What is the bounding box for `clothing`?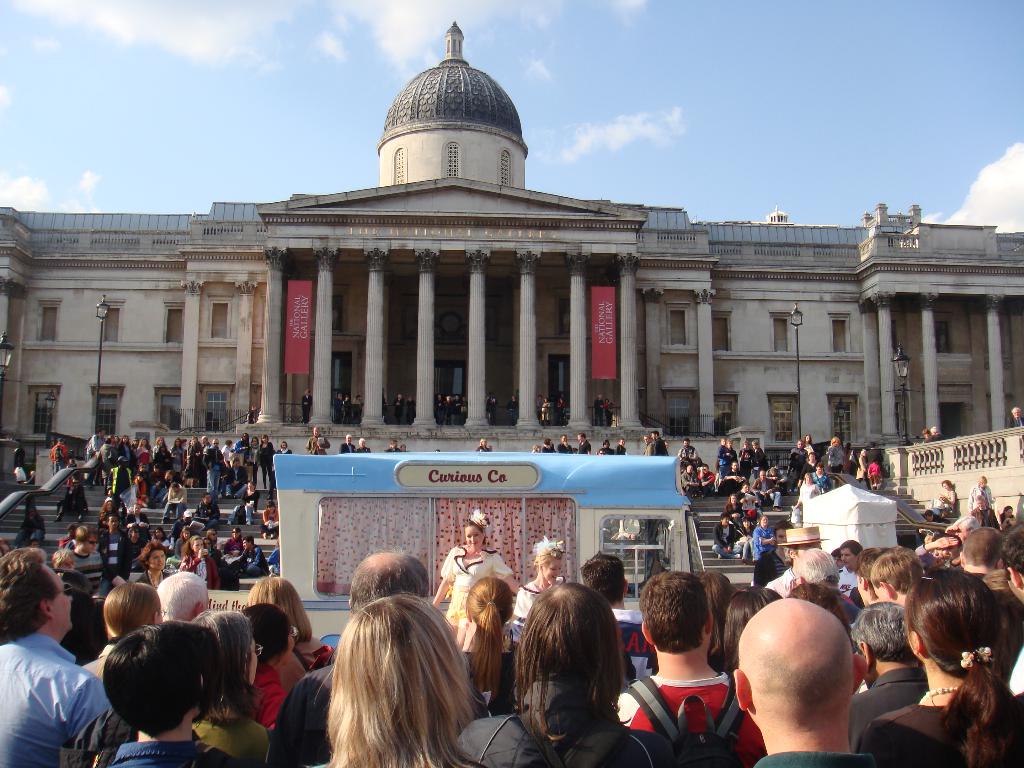
<bbox>474, 446, 492, 454</bbox>.
